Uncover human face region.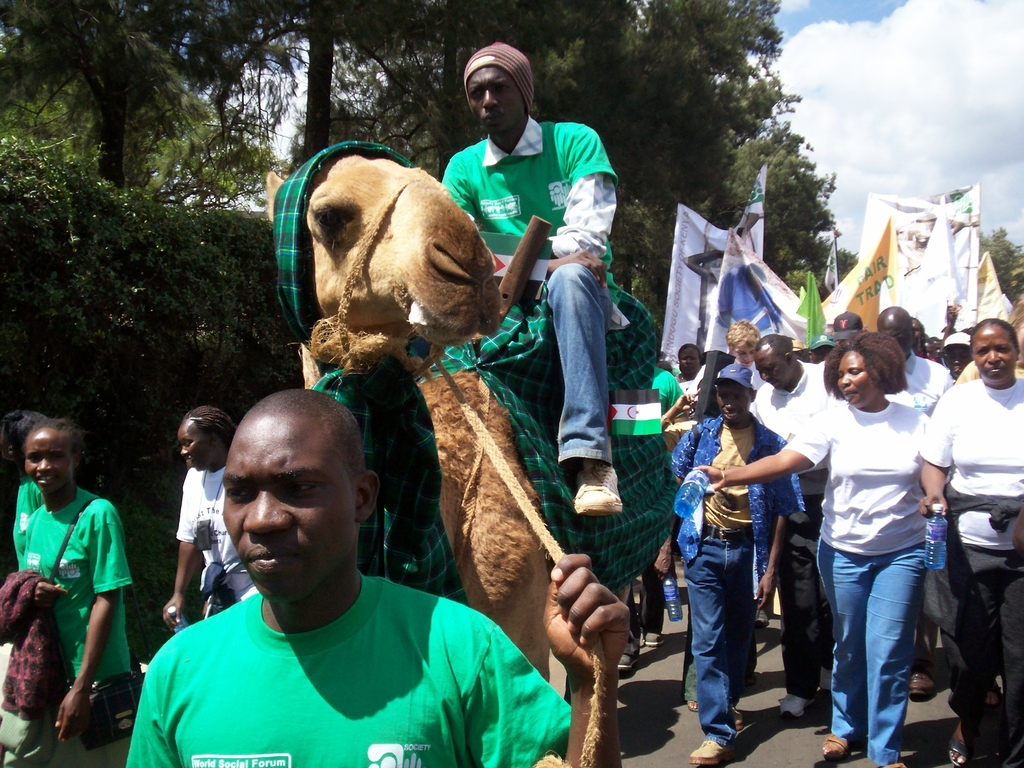
Uncovered: <bbox>179, 422, 220, 468</bbox>.
